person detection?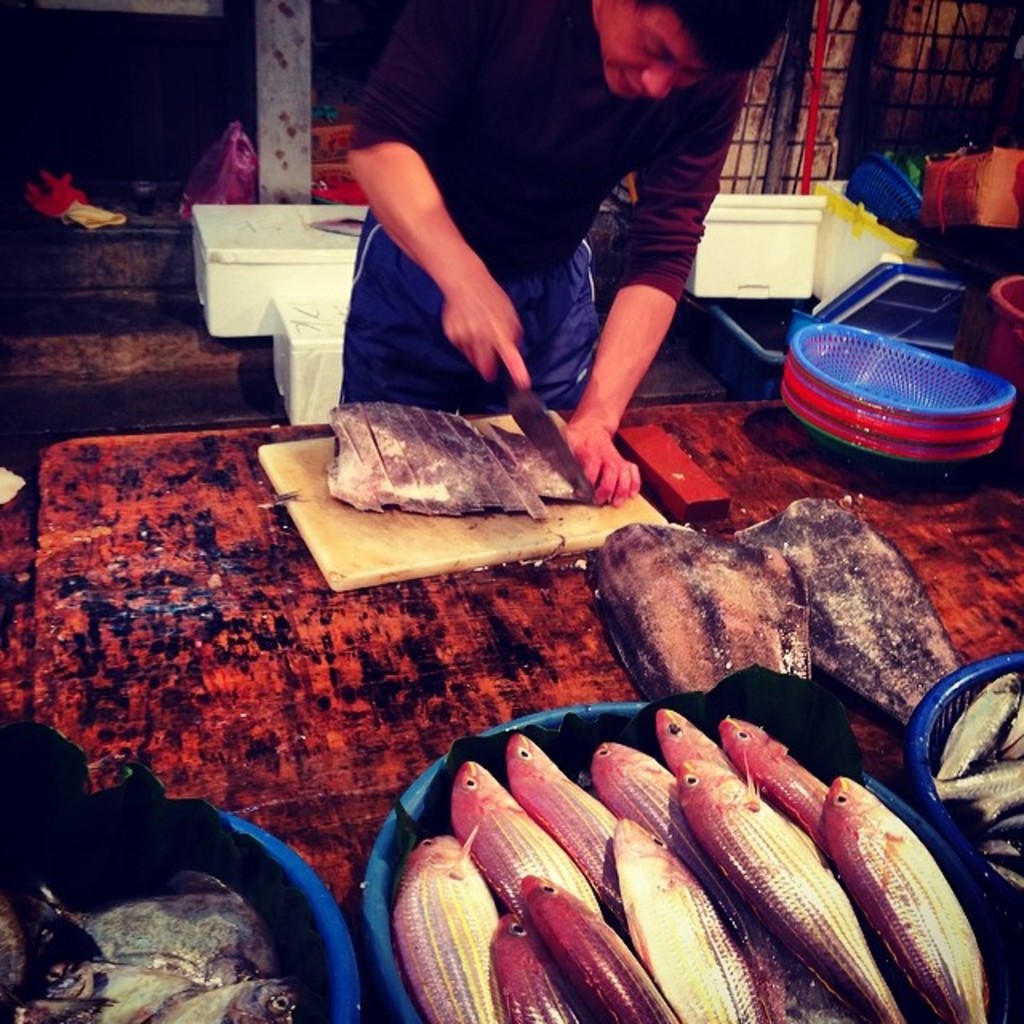
<region>334, 0, 792, 509</region>
